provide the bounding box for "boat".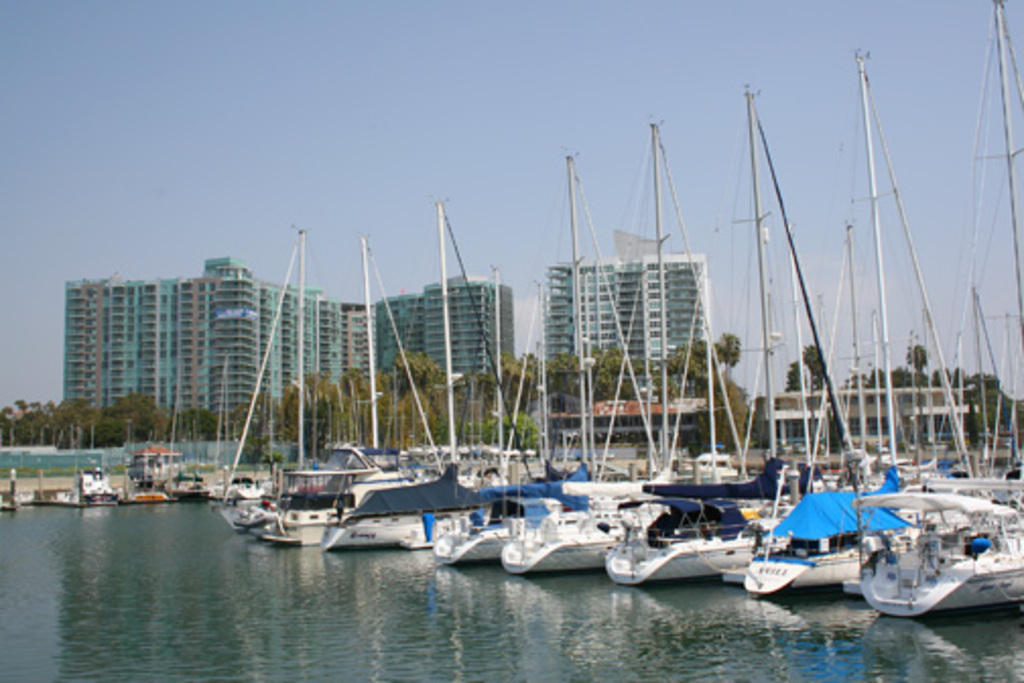
detection(26, 465, 130, 516).
